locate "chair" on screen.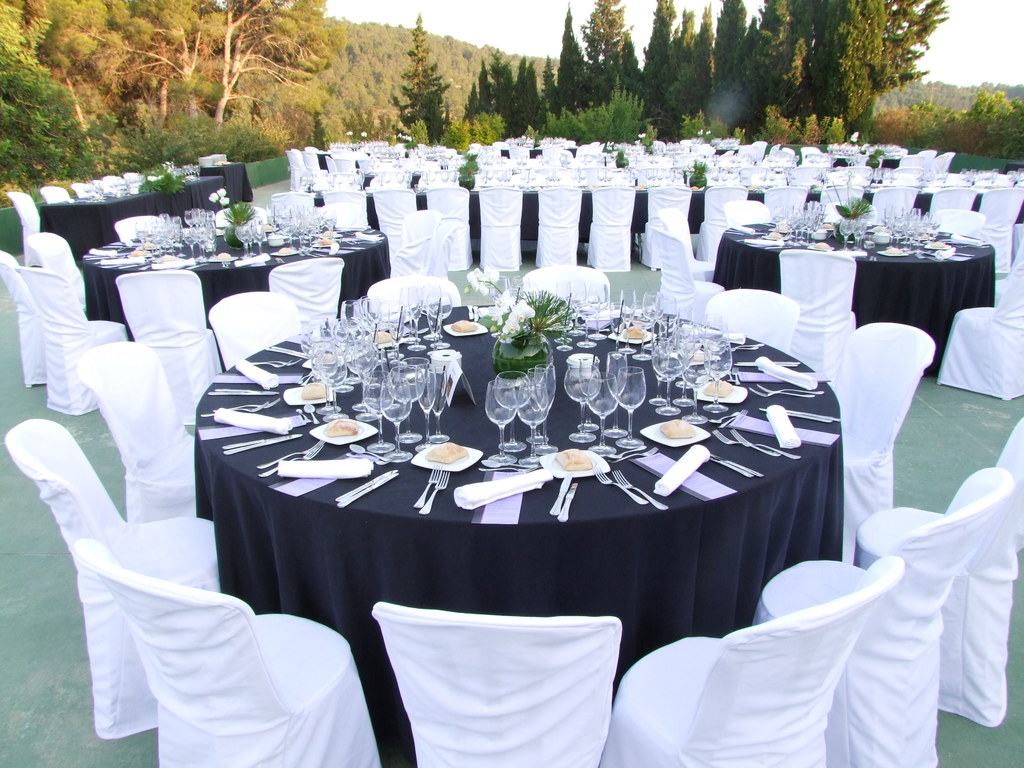
On screen at 584, 188, 637, 273.
